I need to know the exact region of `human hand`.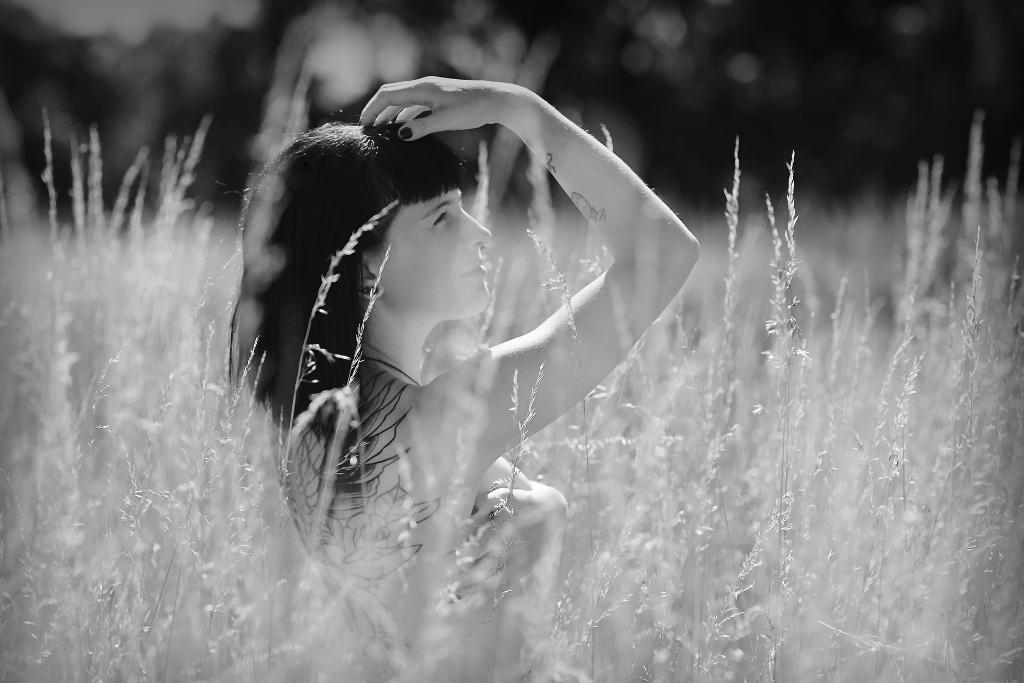
Region: x1=466, y1=489, x2=571, y2=566.
